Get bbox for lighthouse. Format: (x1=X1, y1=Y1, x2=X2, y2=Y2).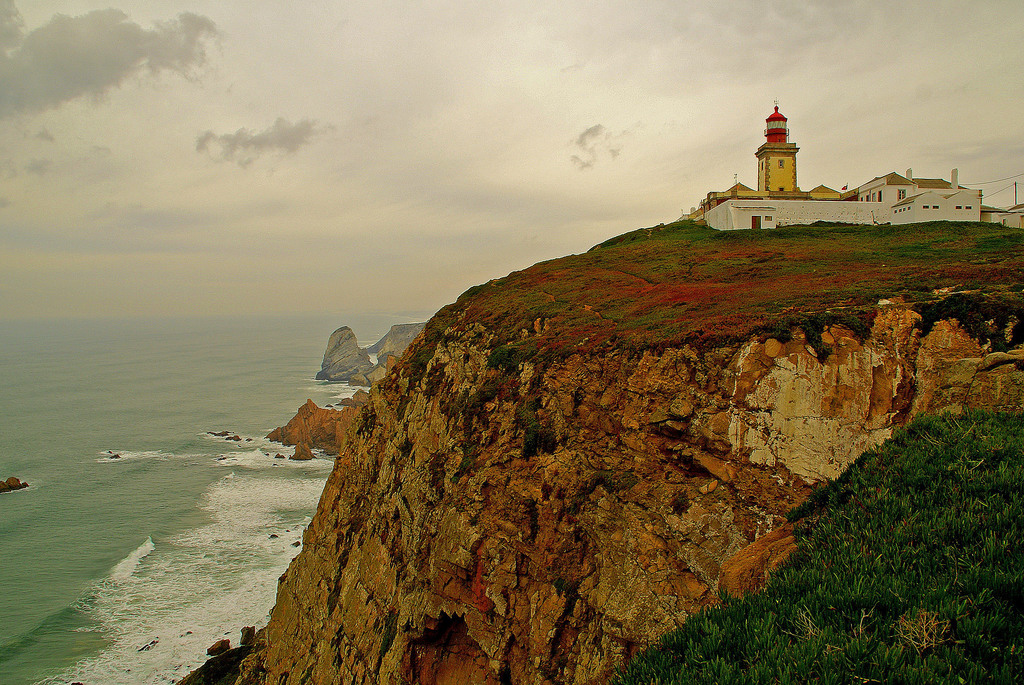
(x1=756, y1=99, x2=800, y2=194).
